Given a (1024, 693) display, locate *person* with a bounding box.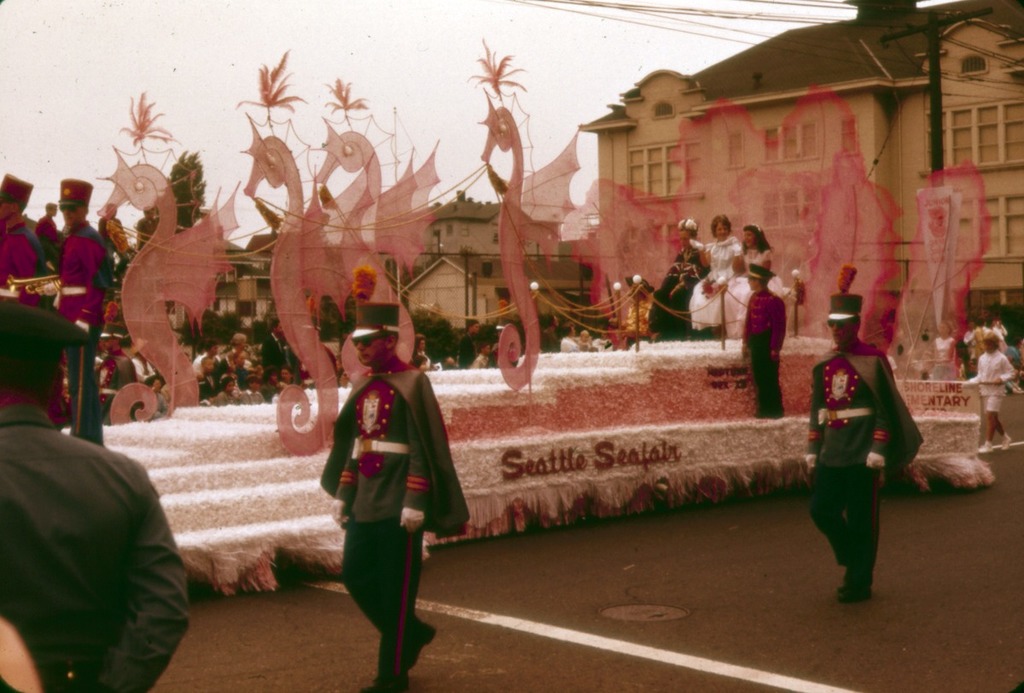
Located: region(0, 304, 189, 692).
